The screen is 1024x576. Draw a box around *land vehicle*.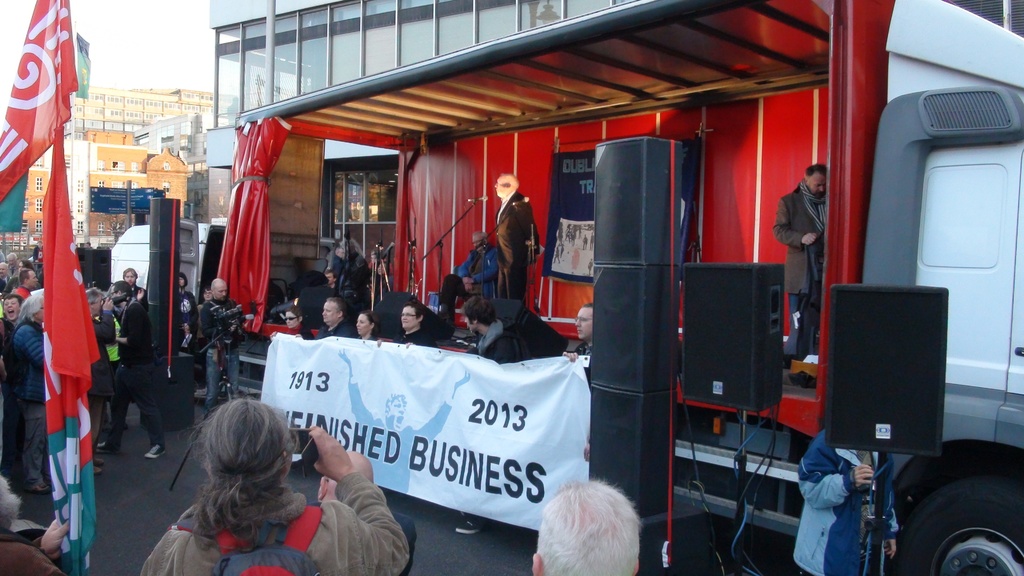
crop(189, 0, 1023, 575).
